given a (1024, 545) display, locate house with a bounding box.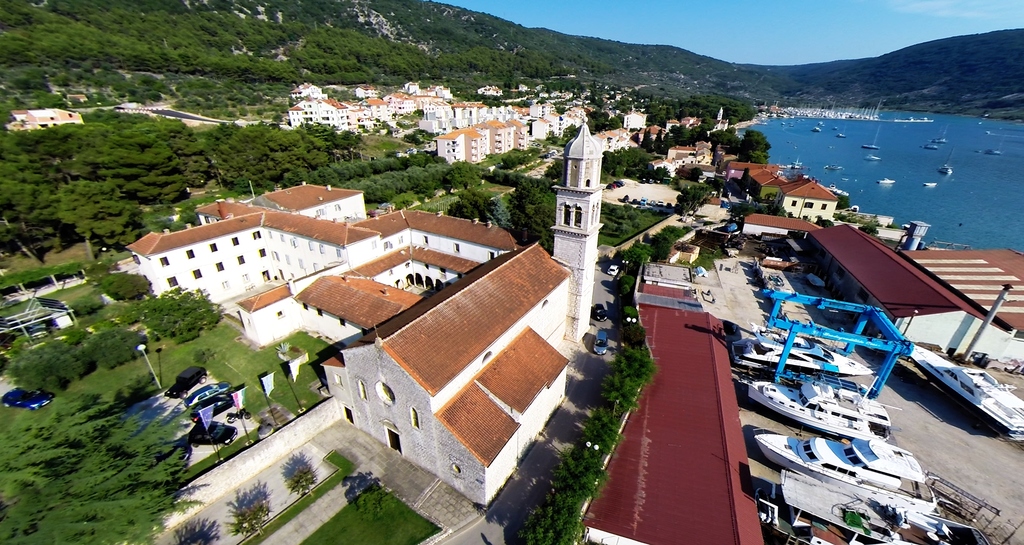
Located: x1=737 y1=166 x2=789 y2=203.
